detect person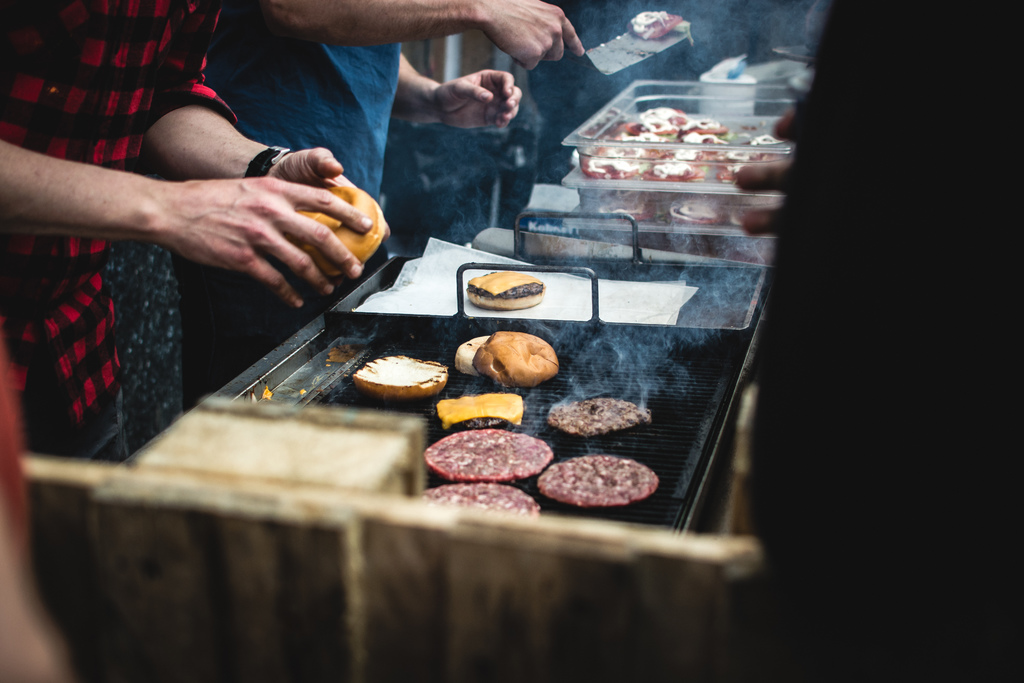
detection(0, 325, 73, 682)
